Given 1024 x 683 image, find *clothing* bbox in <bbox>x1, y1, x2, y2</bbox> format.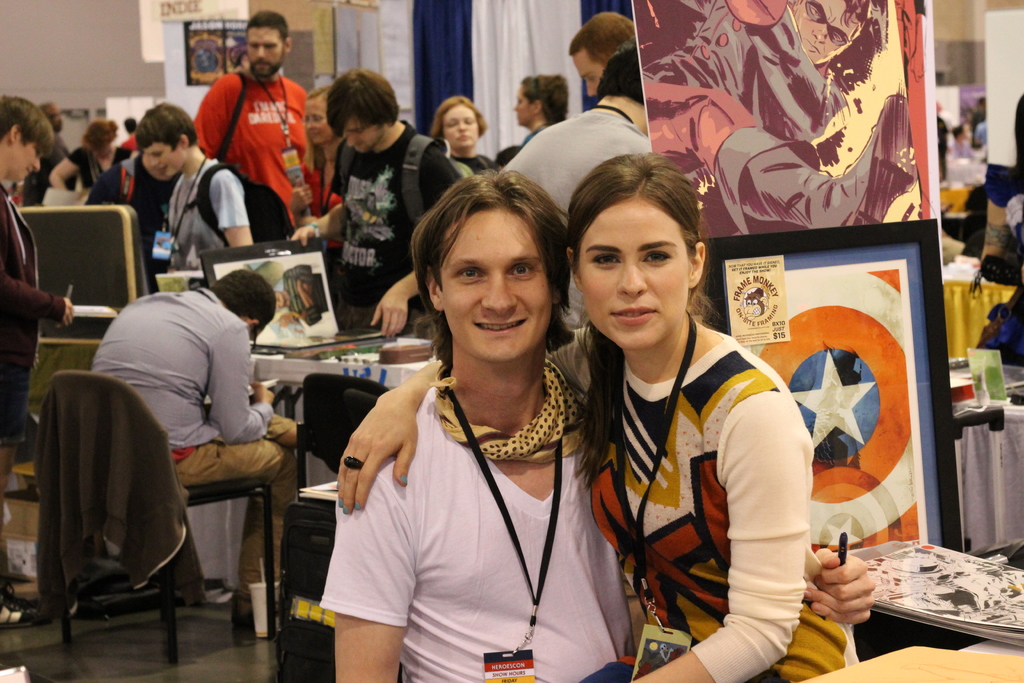
<bbox>148, 140, 263, 264</bbox>.
